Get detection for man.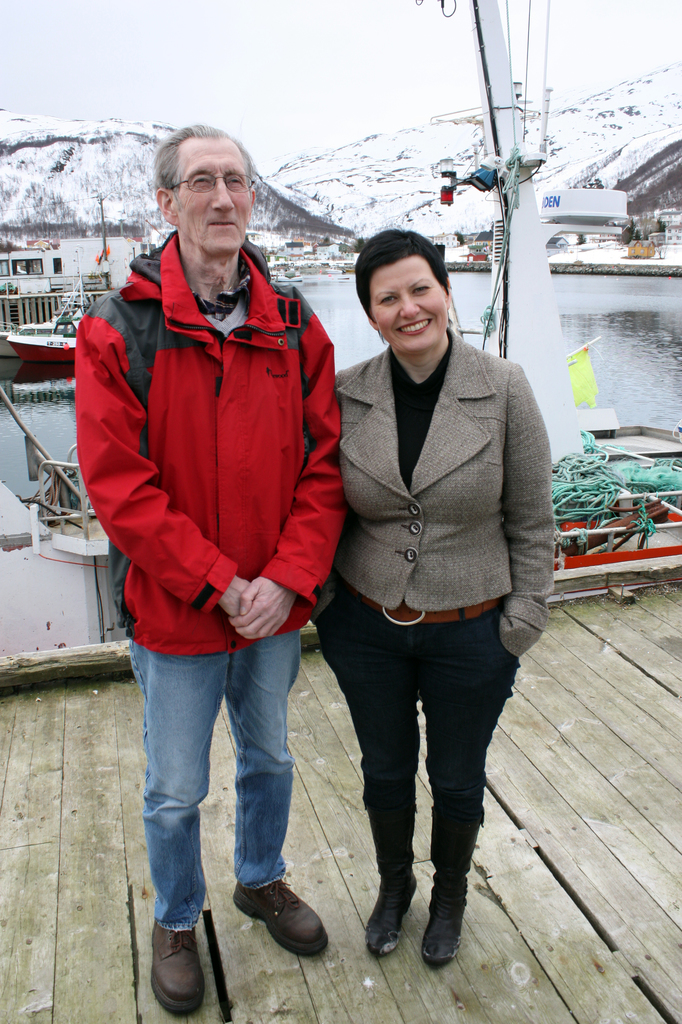
Detection: locate(72, 154, 361, 945).
